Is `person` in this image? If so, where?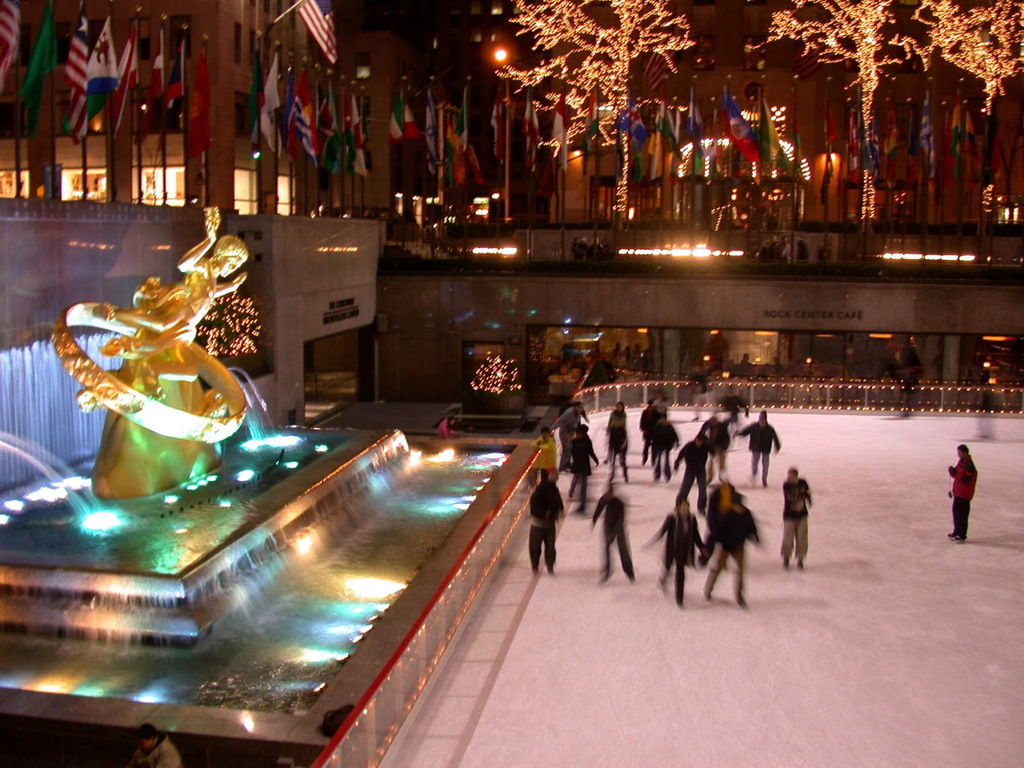
Yes, at bbox(432, 413, 458, 438).
